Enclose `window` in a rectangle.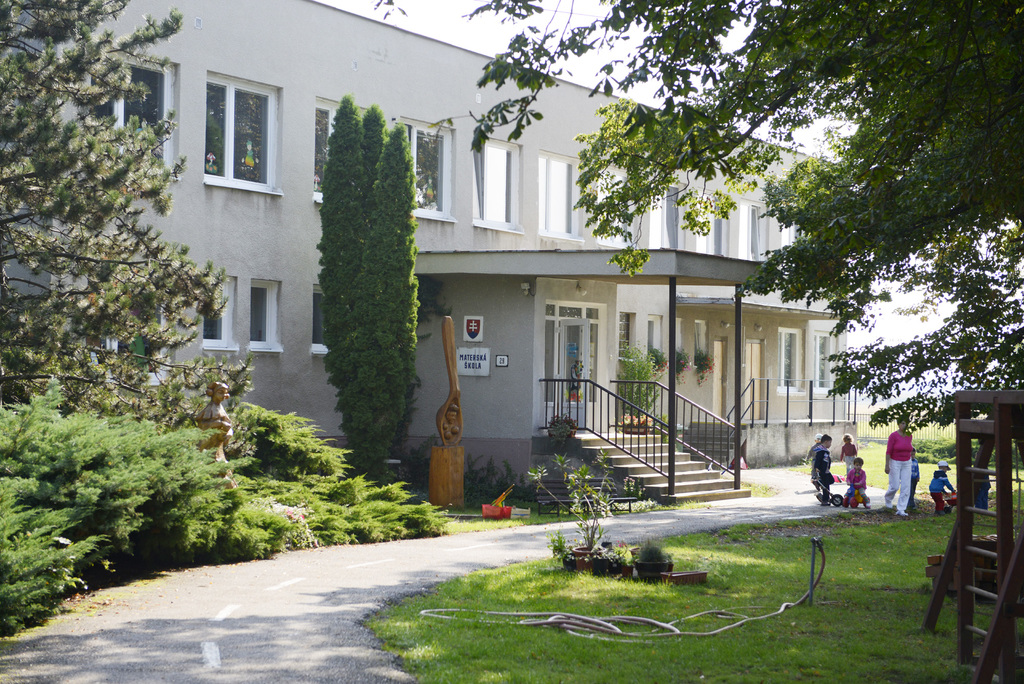
left=596, top=167, right=636, bottom=242.
